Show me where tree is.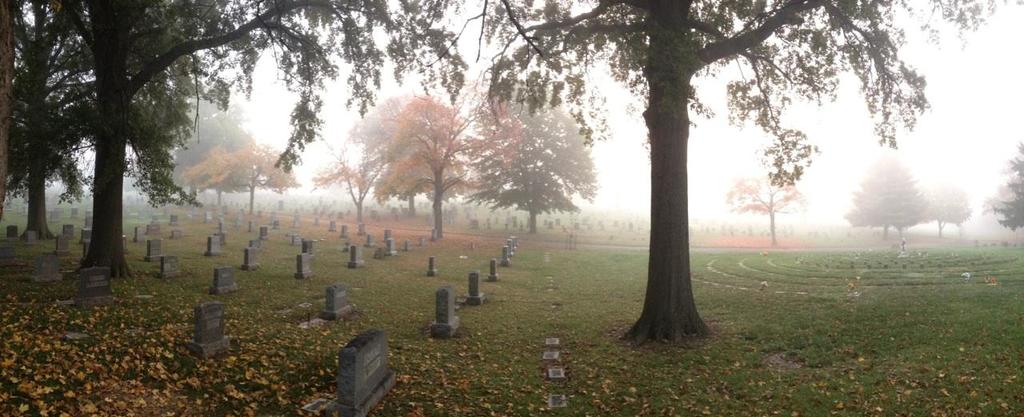
tree is at <box>181,138,303,231</box>.
